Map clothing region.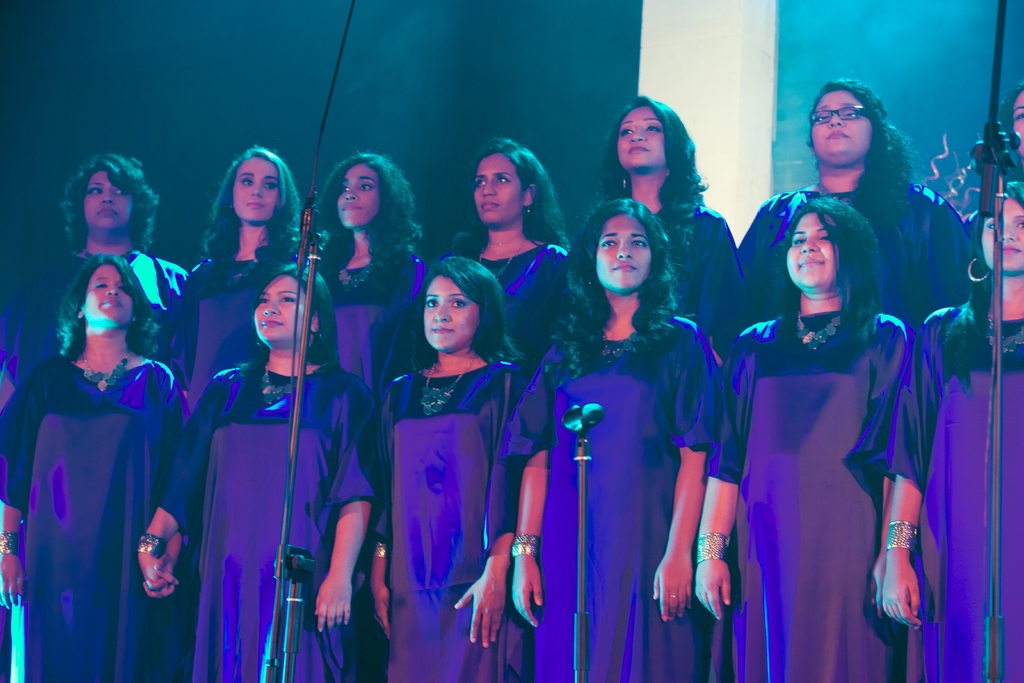
Mapped to bbox=(868, 309, 1023, 680).
